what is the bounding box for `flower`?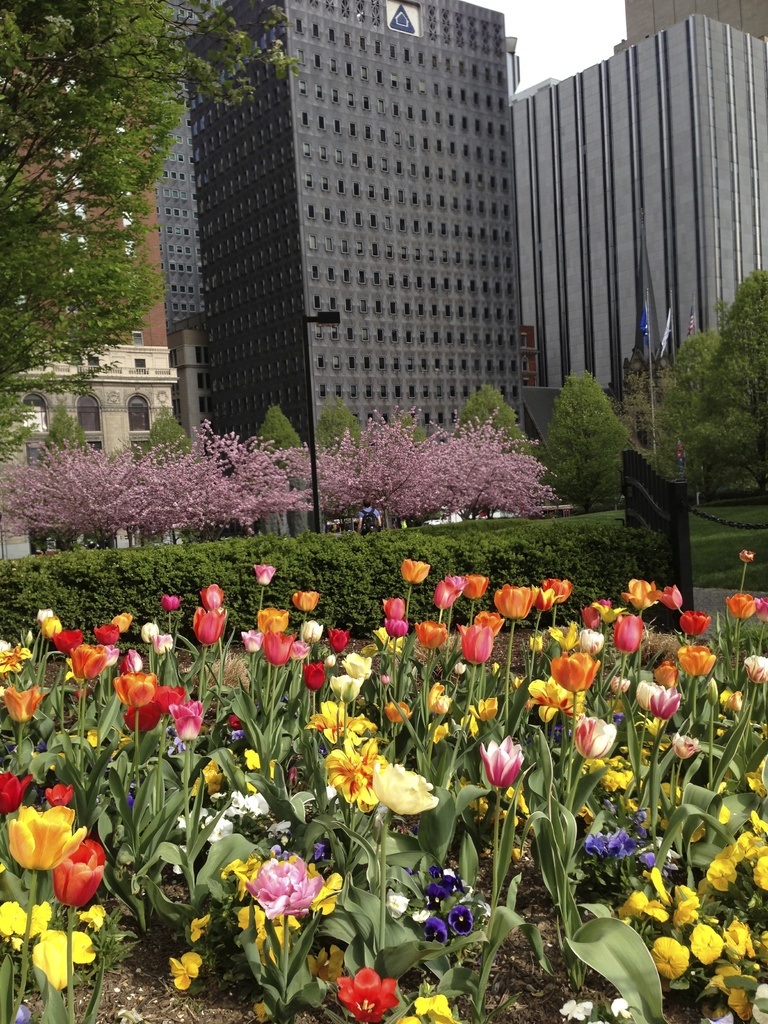
37:607:53:628.
